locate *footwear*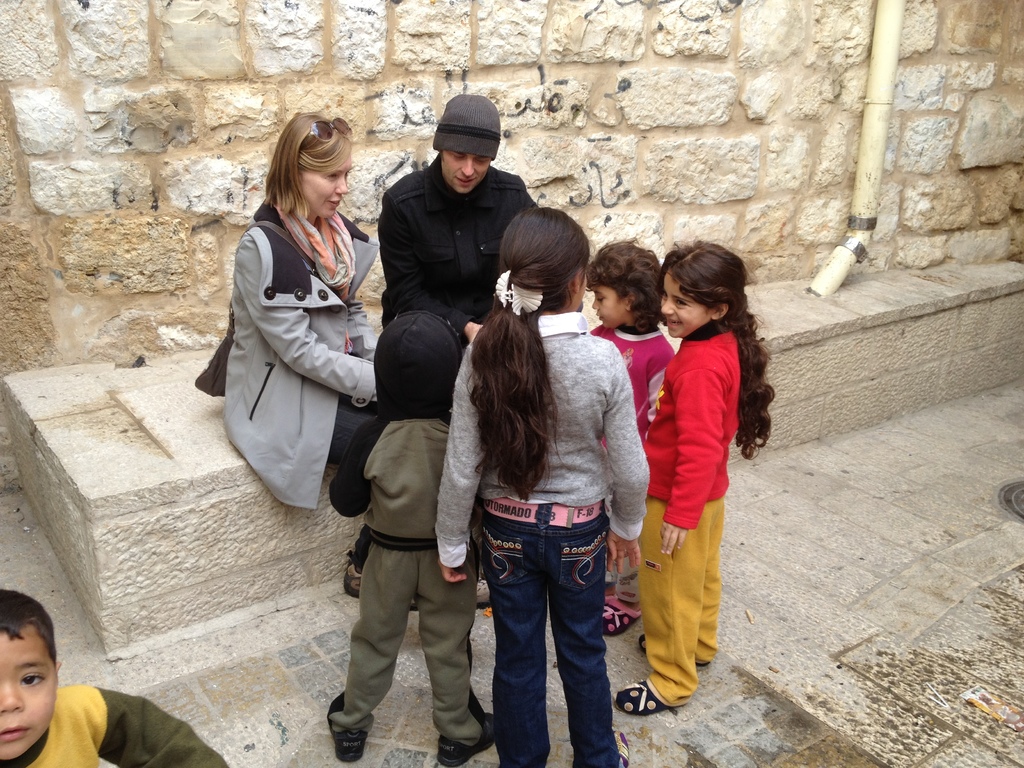
(476,575,490,611)
